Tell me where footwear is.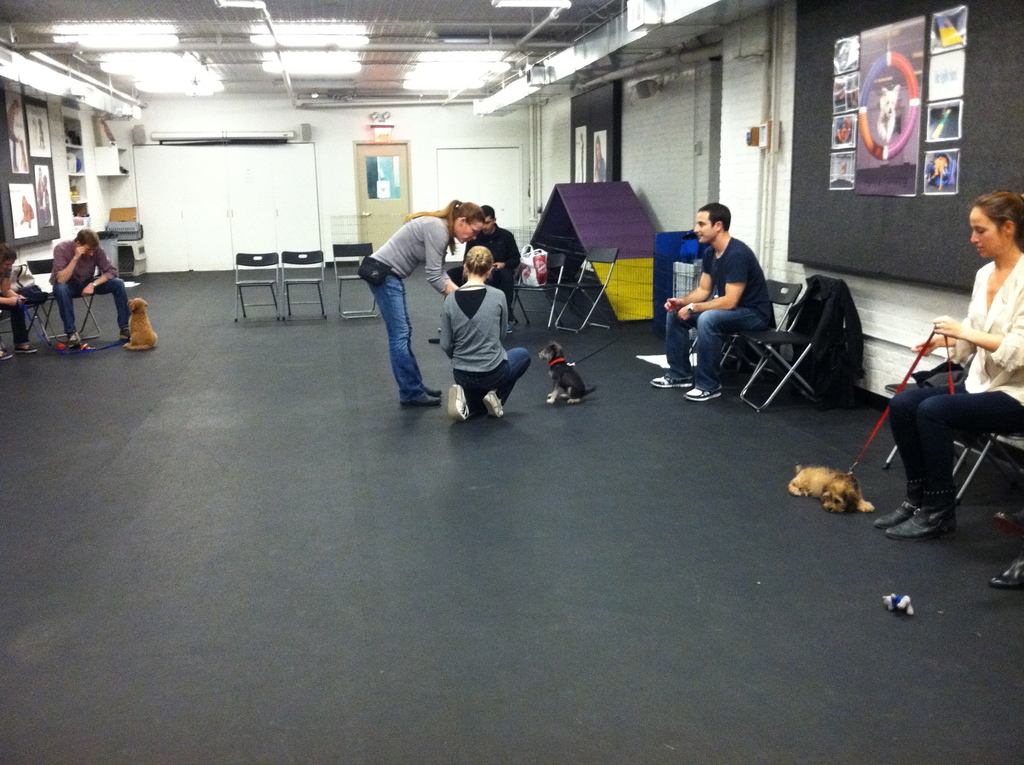
footwear is at [x1=449, y1=384, x2=463, y2=417].
